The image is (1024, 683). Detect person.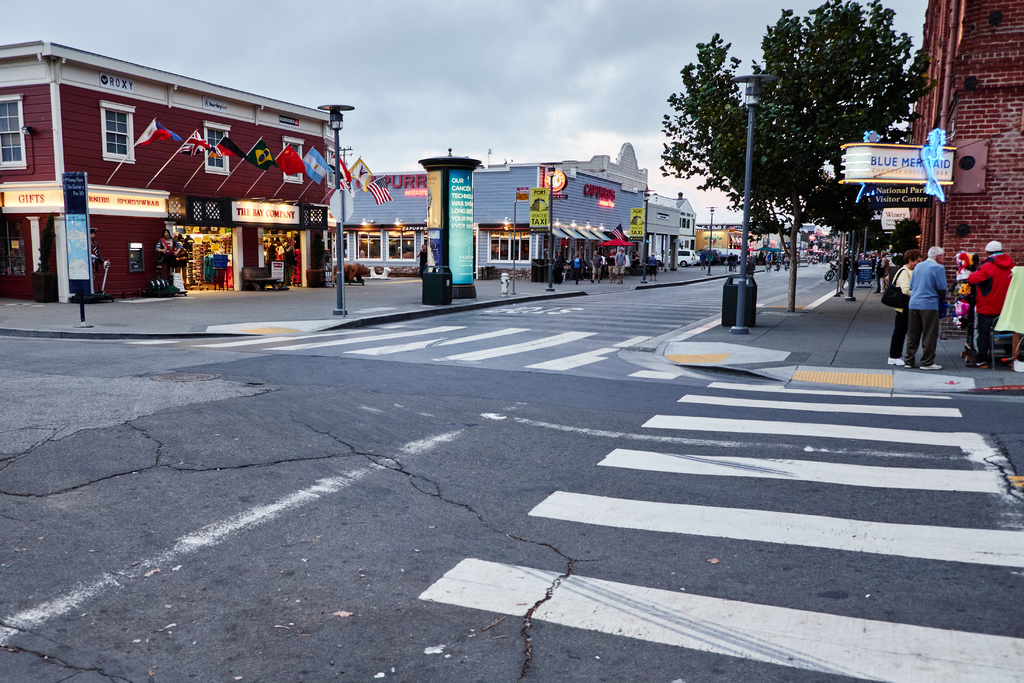
Detection: <bbox>820, 251, 829, 262</bbox>.
